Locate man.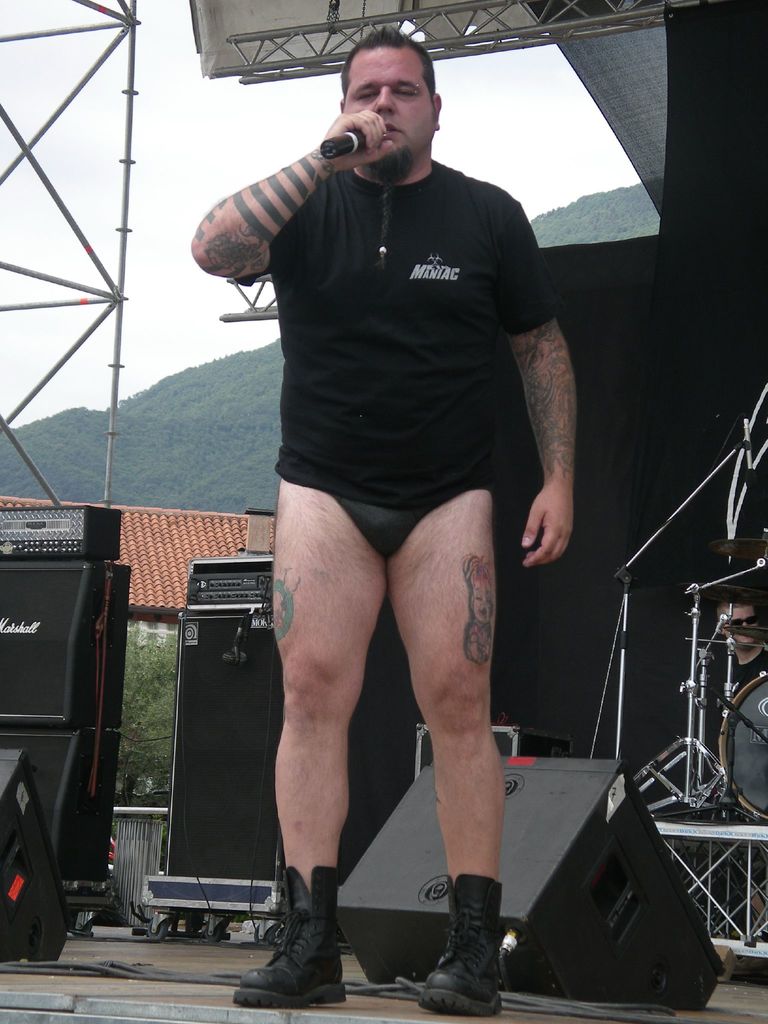
Bounding box: region(702, 605, 758, 852).
